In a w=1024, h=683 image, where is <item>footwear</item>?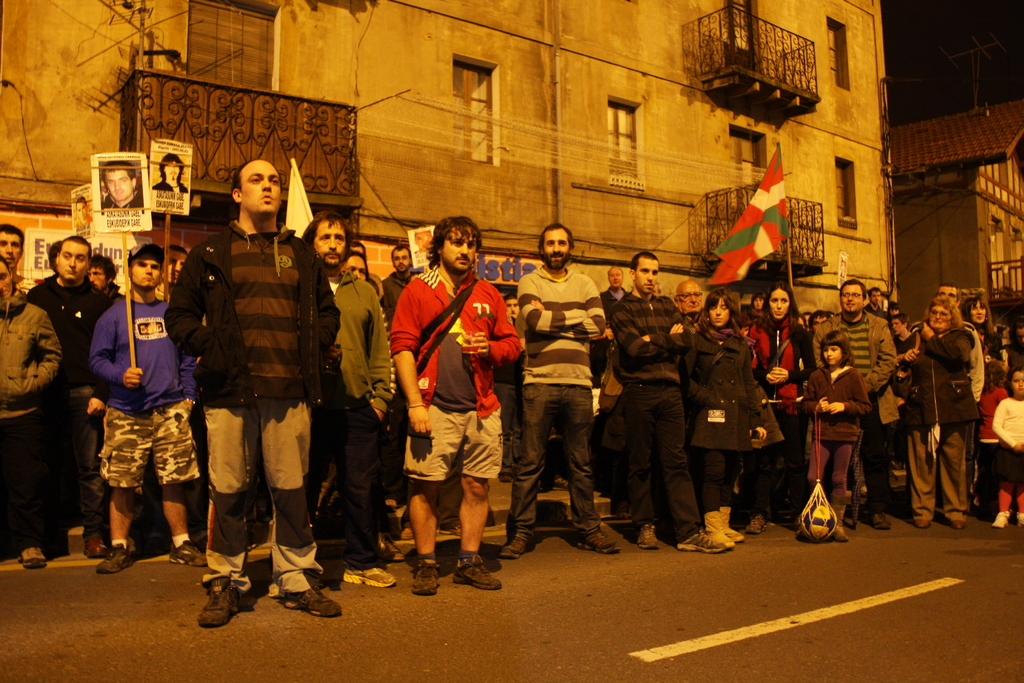
locate(951, 520, 965, 531).
